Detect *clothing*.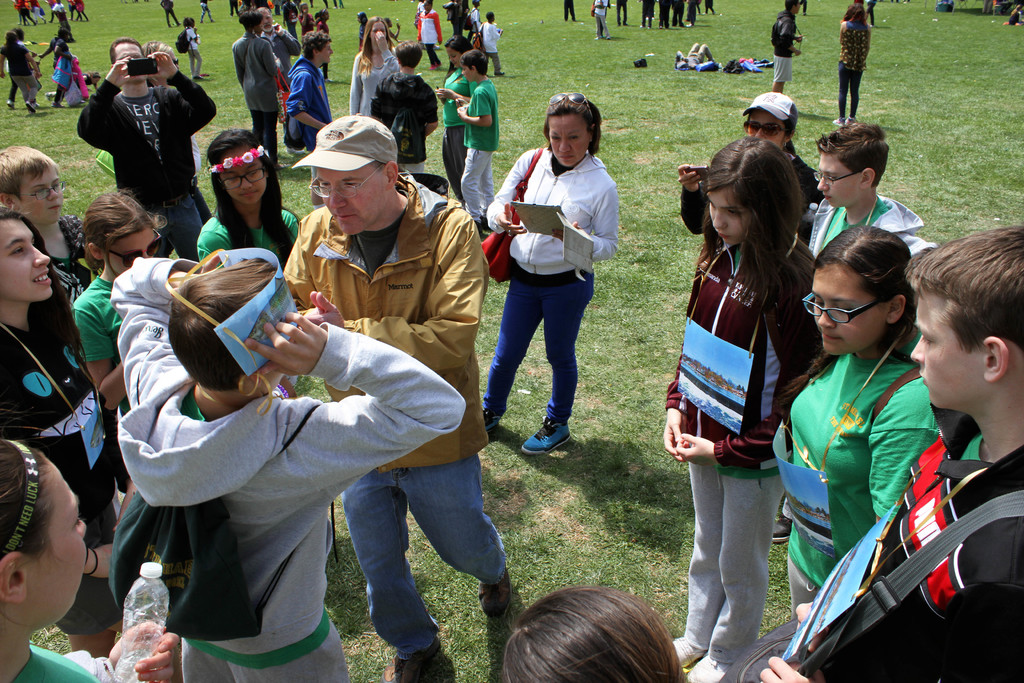
Detected at region(444, 67, 467, 201).
